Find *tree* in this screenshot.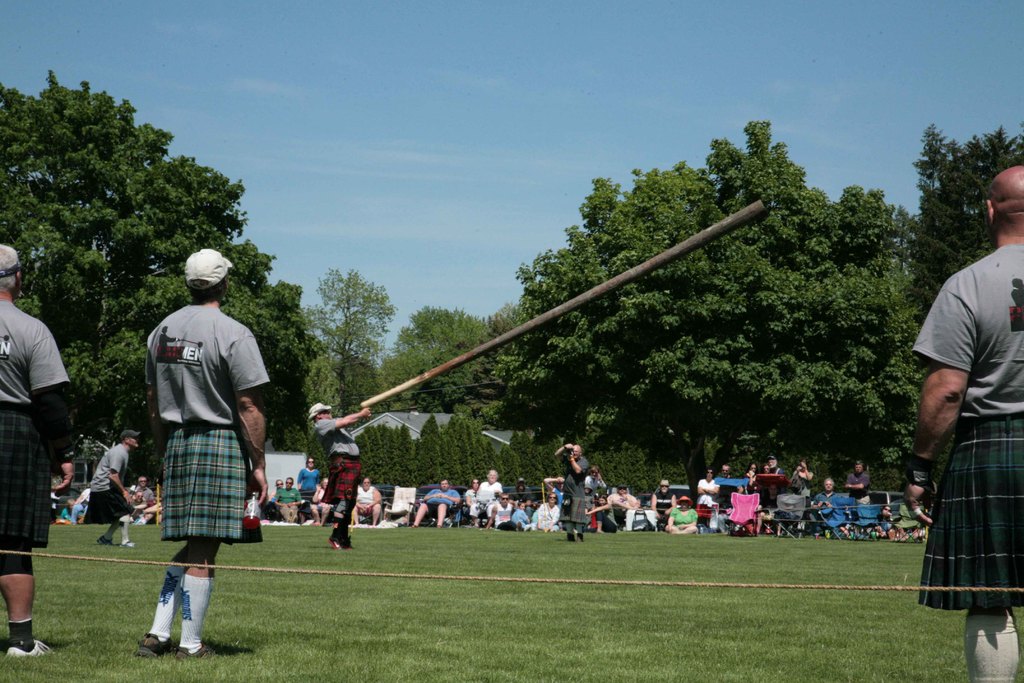
The bounding box for *tree* is l=385, t=299, r=508, b=415.
